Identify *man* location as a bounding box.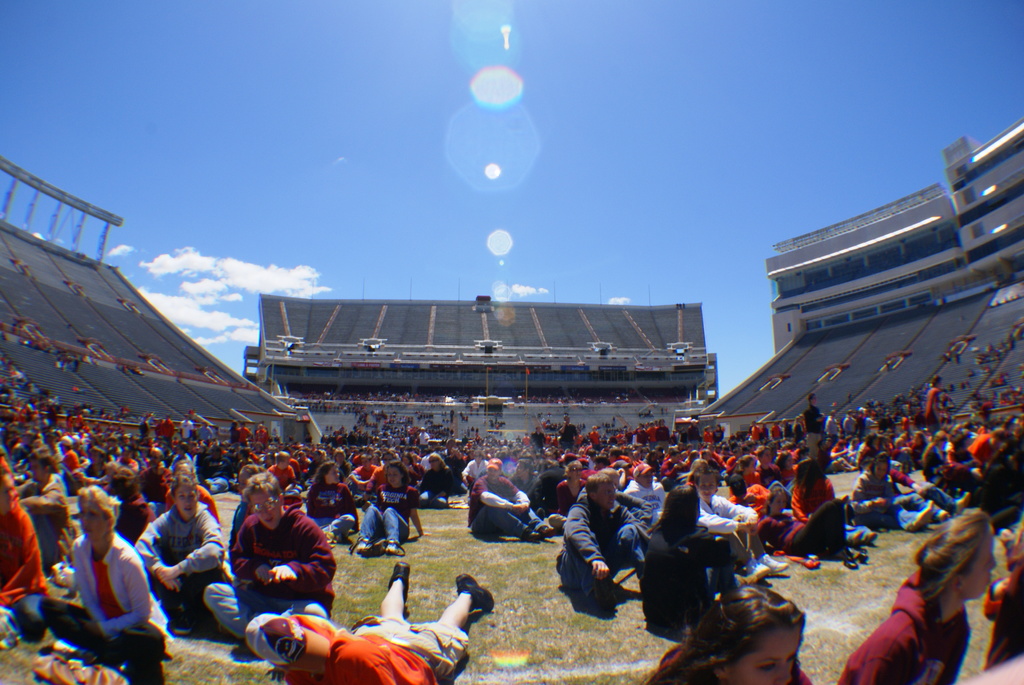
rect(196, 419, 214, 448).
